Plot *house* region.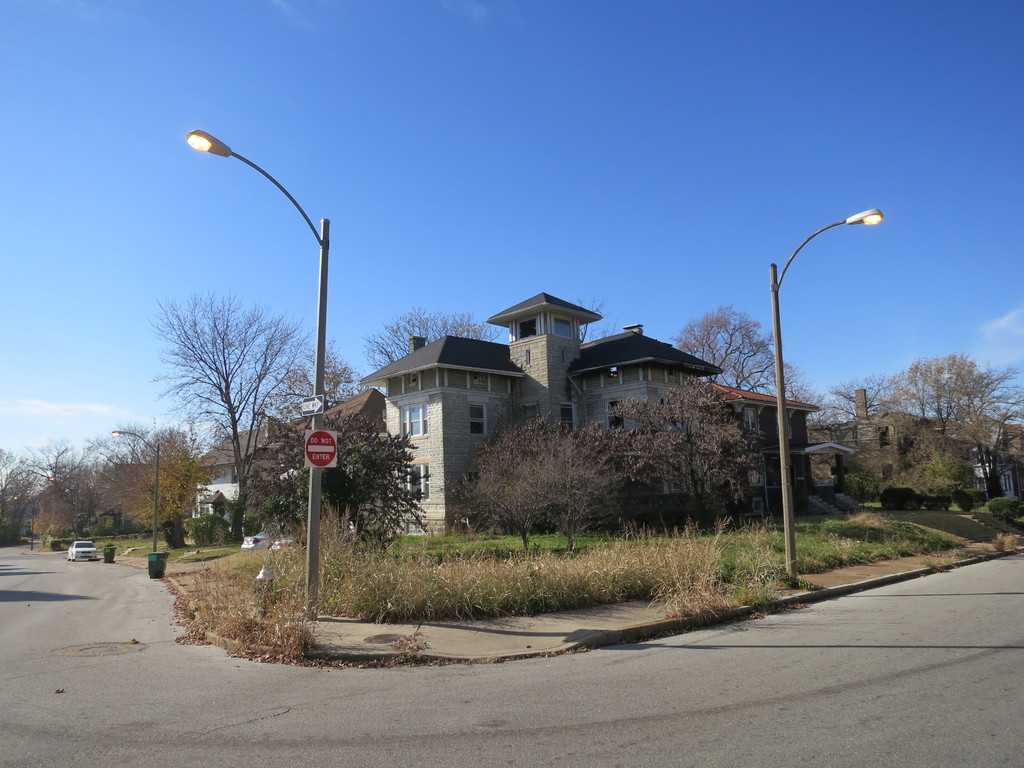
Plotted at x1=92, y1=459, x2=160, y2=530.
